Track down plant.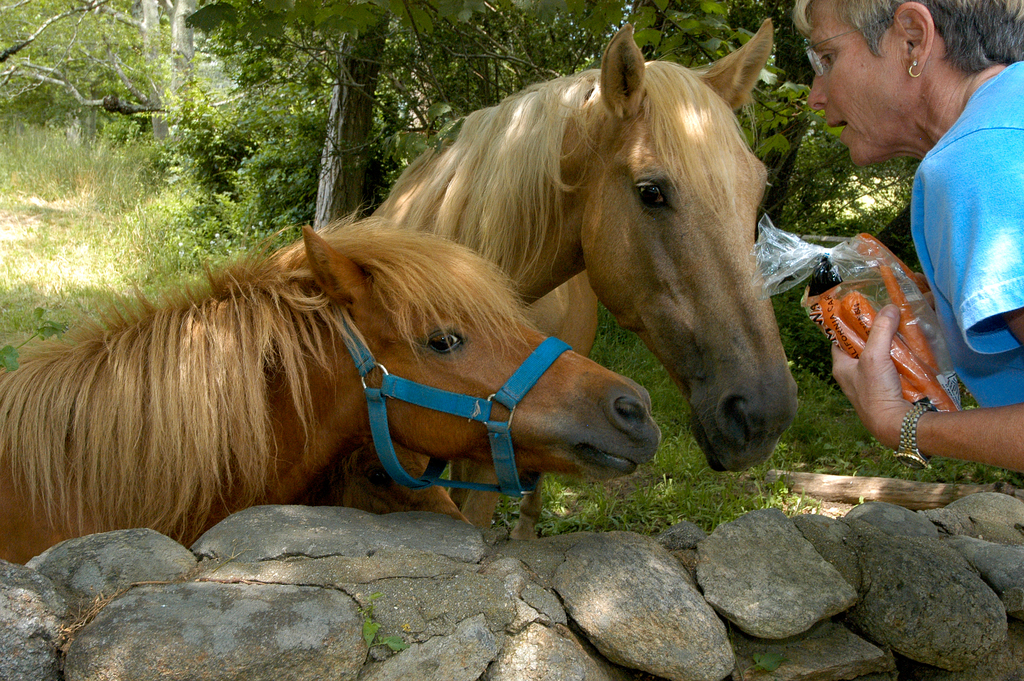
Tracked to (733,655,787,680).
